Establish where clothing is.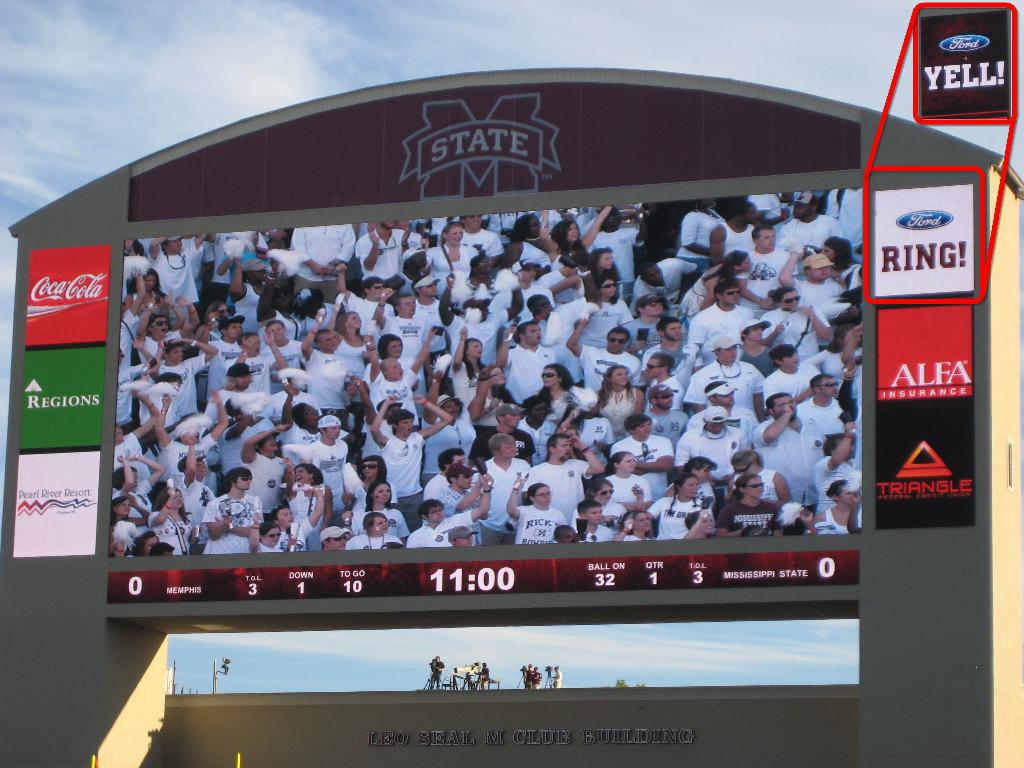
Established at bbox(342, 291, 401, 331).
